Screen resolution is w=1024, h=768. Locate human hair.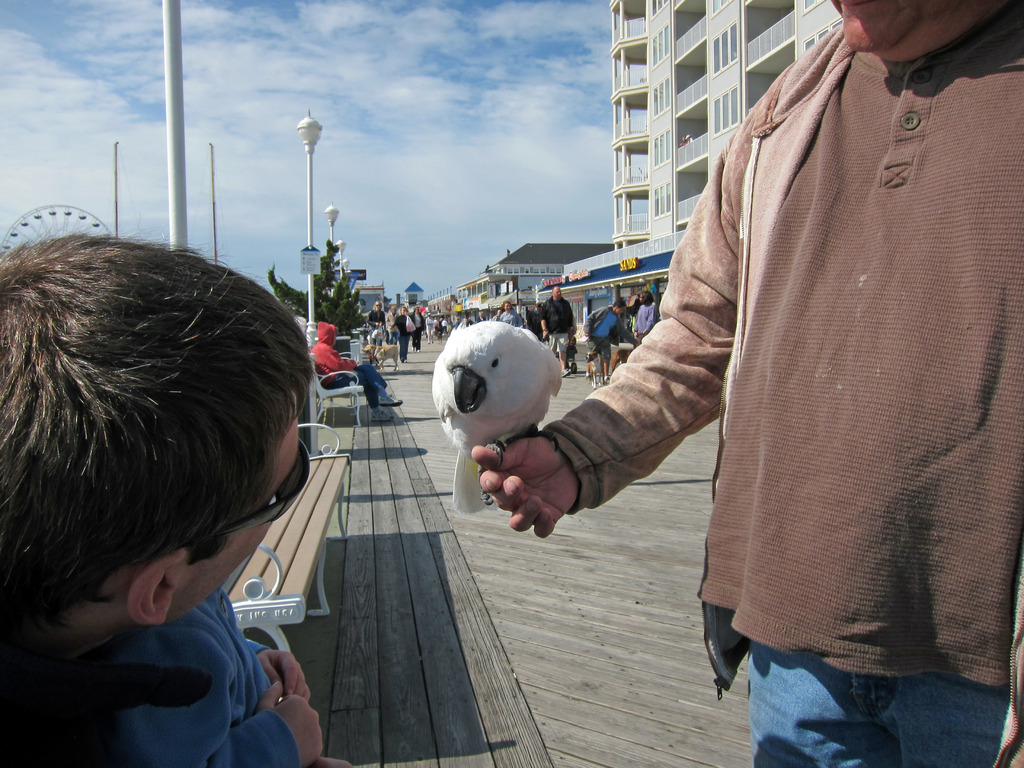
region(502, 299, 513, 308).
